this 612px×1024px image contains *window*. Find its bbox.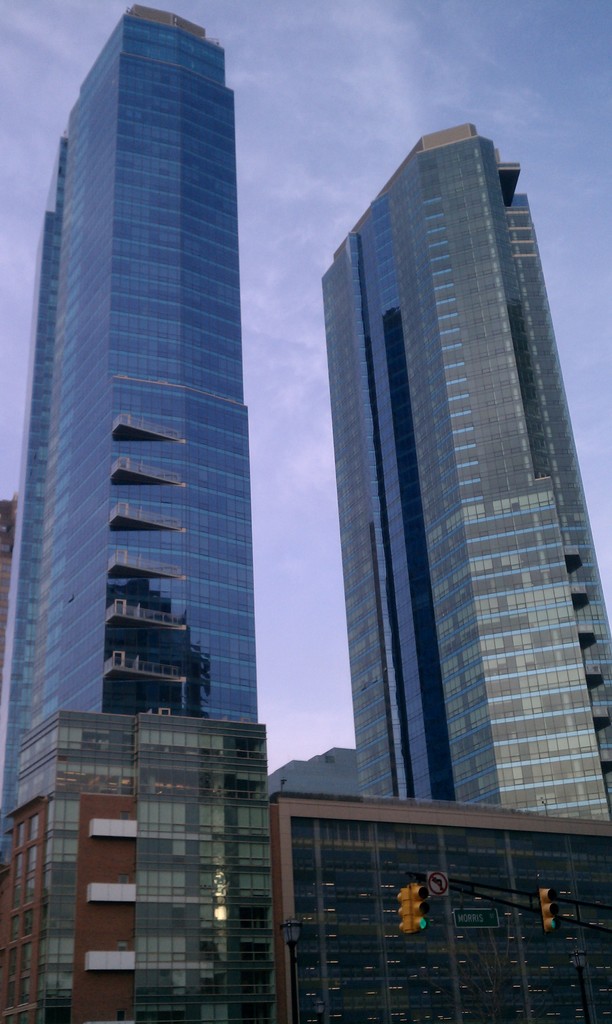
region(20, 977, 31, 1005).
